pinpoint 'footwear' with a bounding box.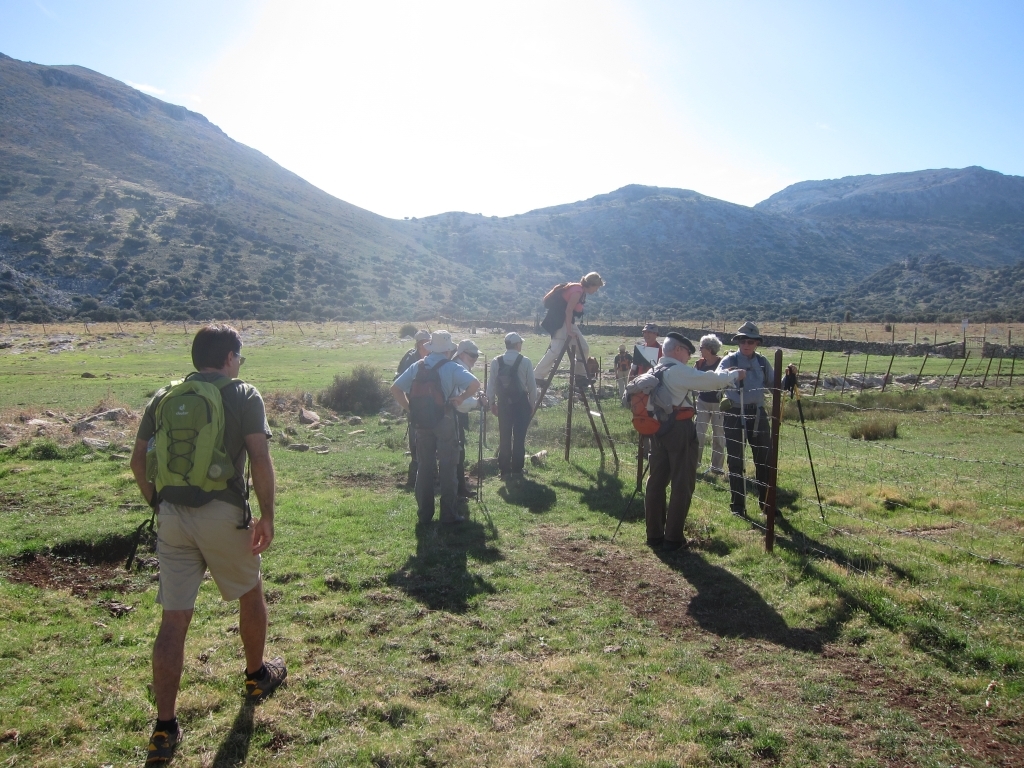
Rect(665, 535, 691, 554).
